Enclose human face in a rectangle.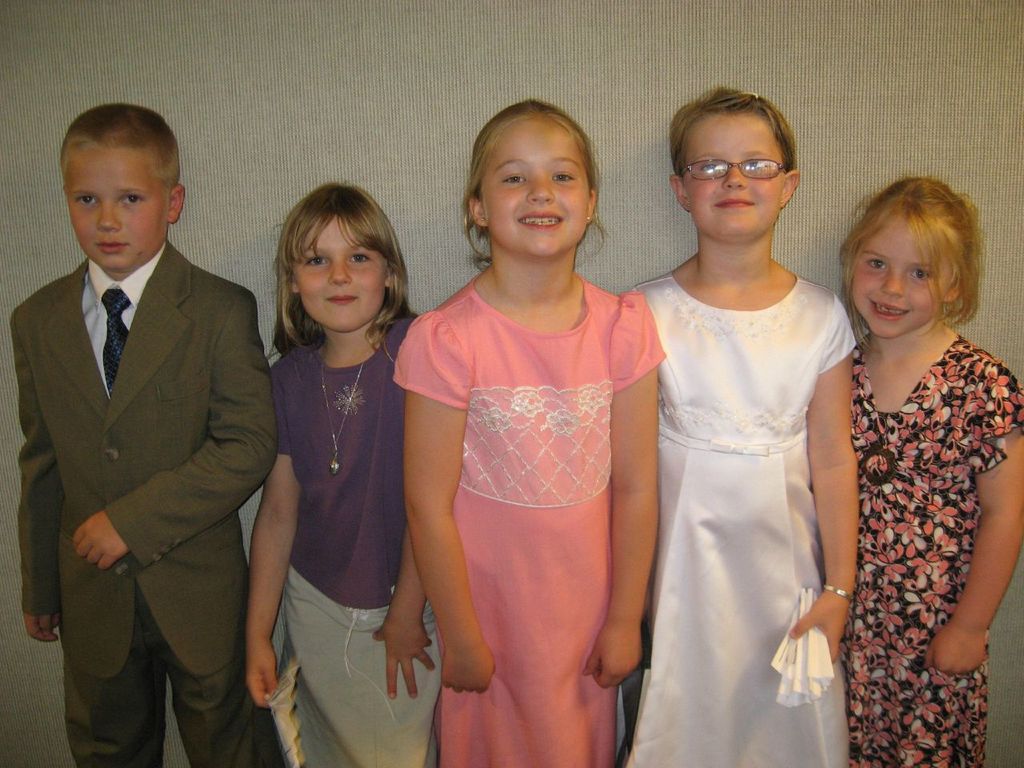
(686, 110, 789, 246).
